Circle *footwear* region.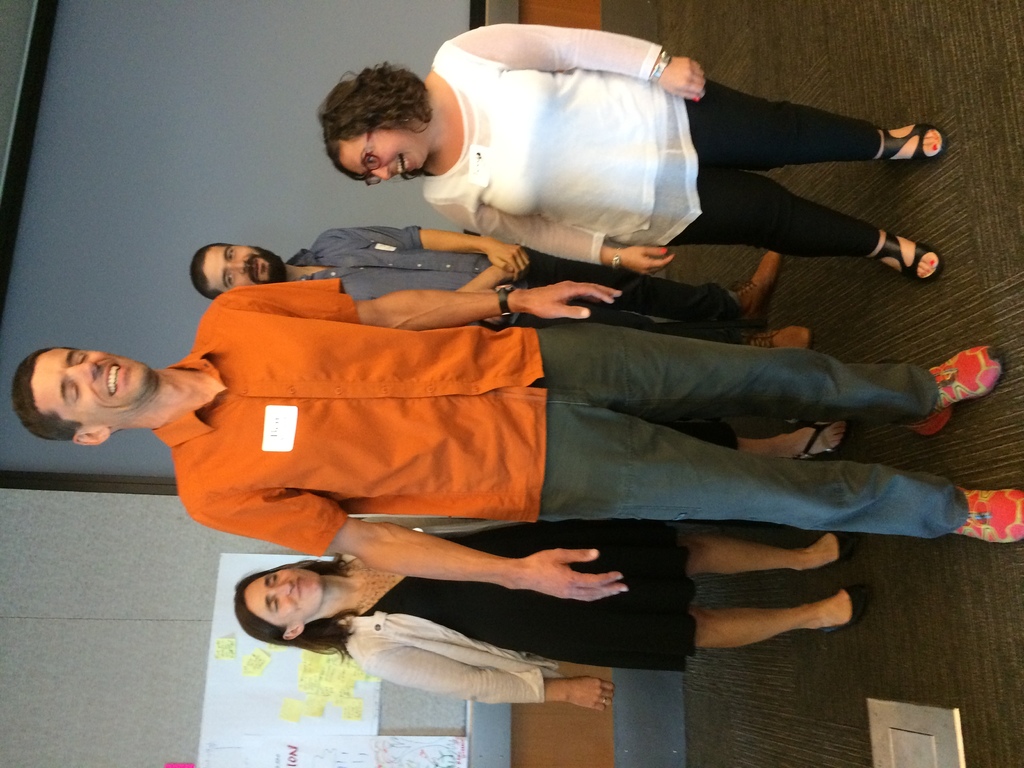
Region: 826,585,877,633.
